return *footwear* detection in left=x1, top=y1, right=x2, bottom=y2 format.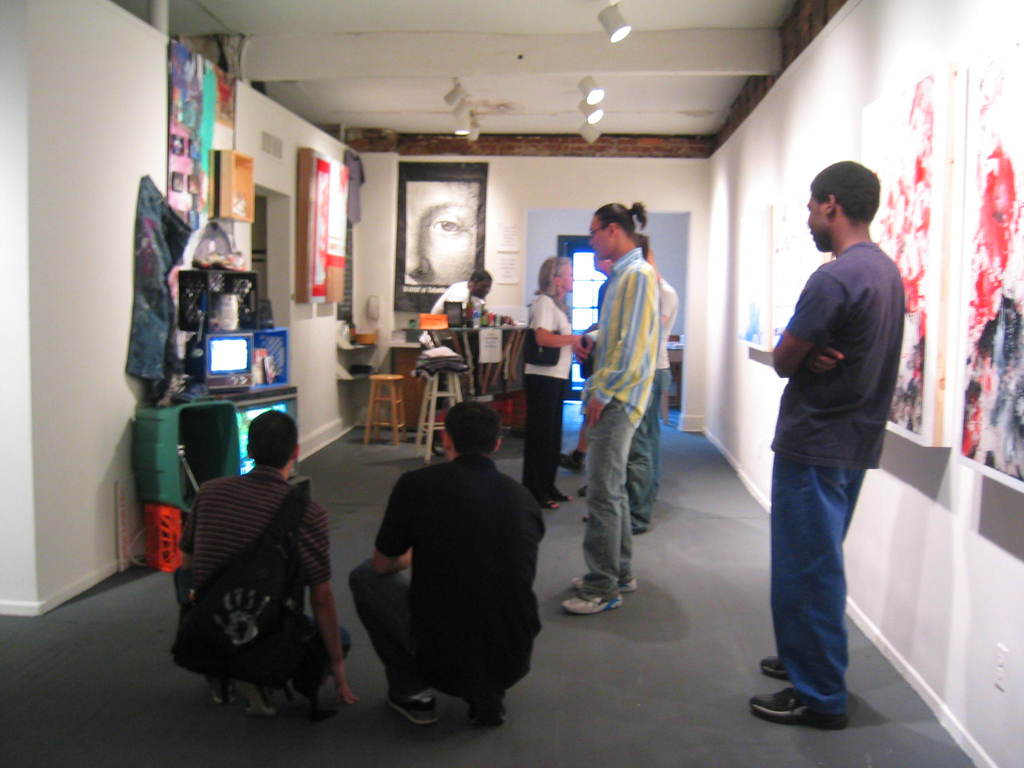
left=559, top=450, right=588, bottom=474.
